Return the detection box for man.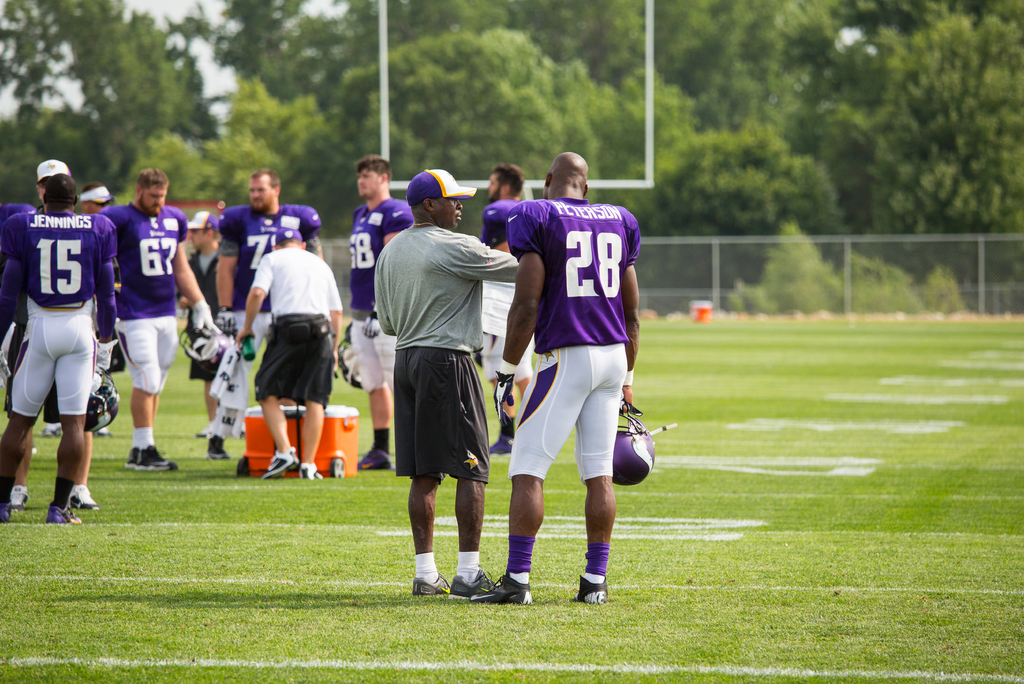
left=0, top=159, right=101, bottom=509.
